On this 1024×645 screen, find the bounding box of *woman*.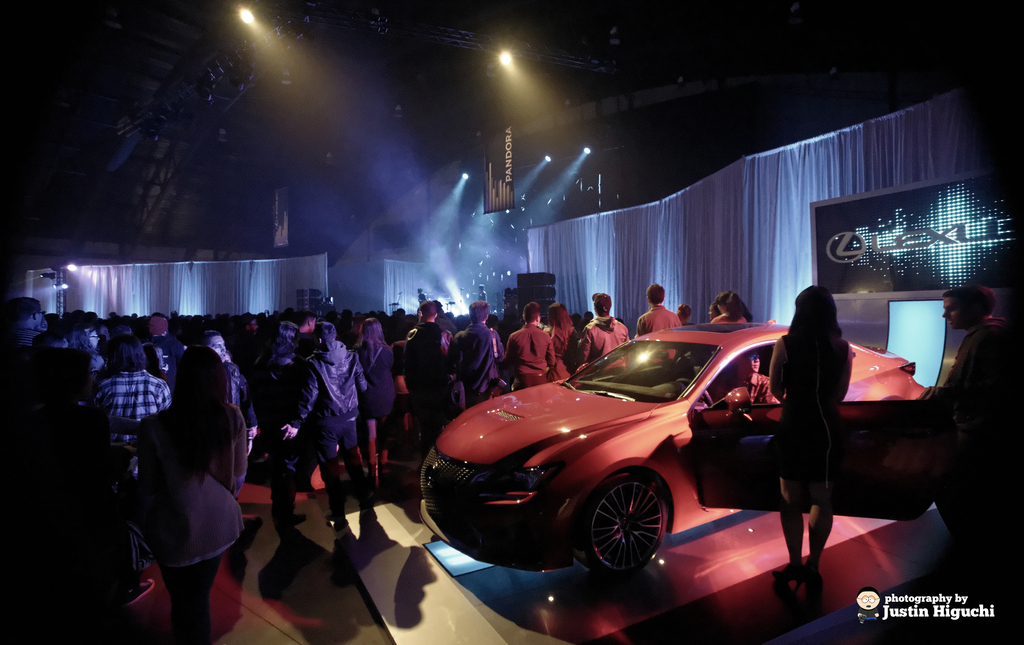
Bounding box: 675:306:694:323.
